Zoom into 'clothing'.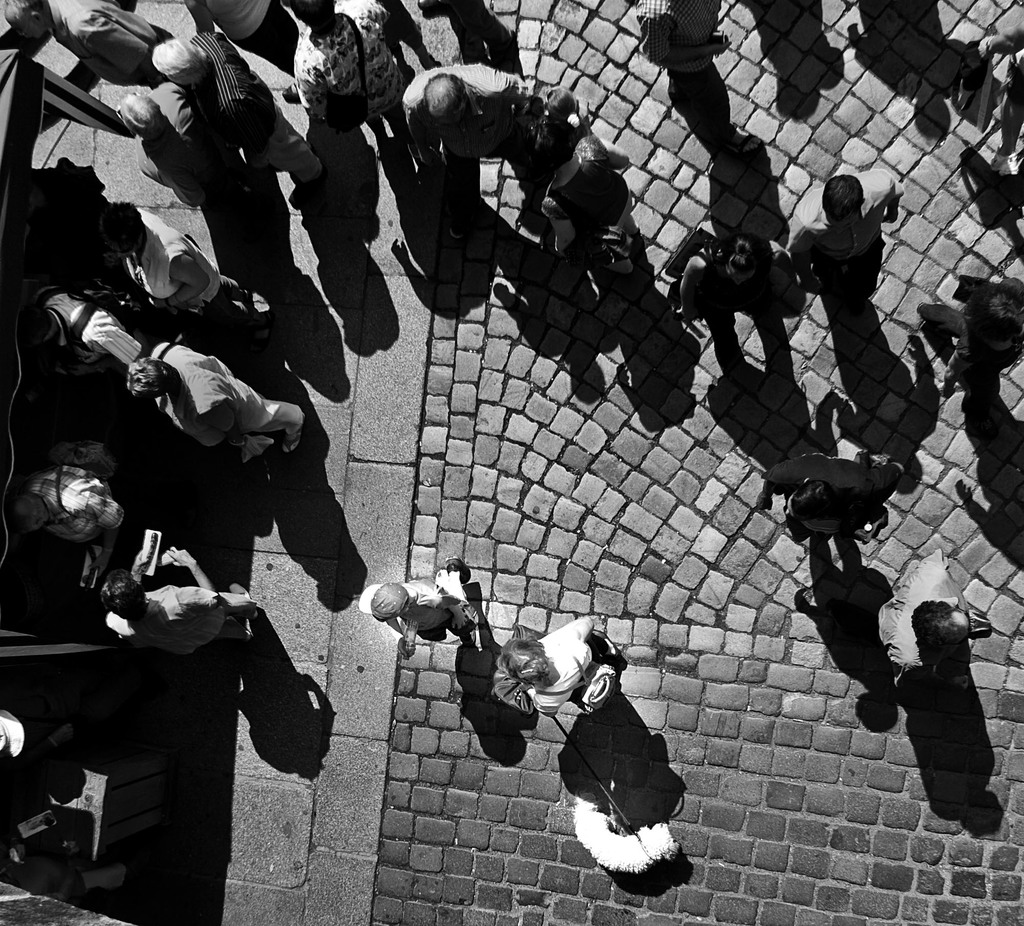
Zoom target: x1=362, y1=580, x2=440, y2=631.
